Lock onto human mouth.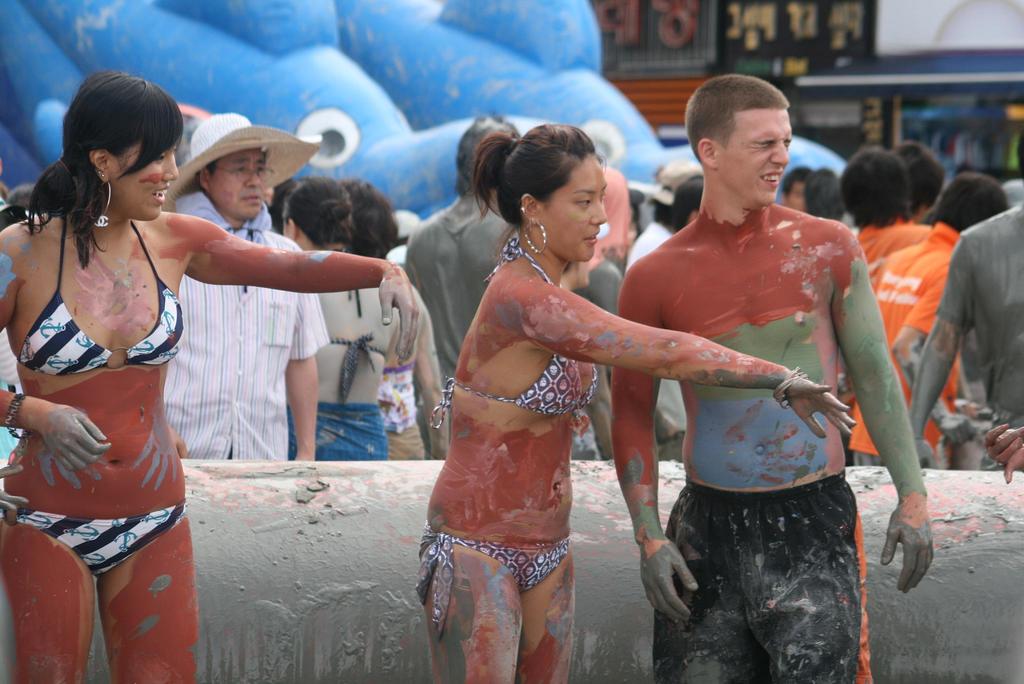
Locked: [x1=152, y1=189, x2=175, y2=204].
